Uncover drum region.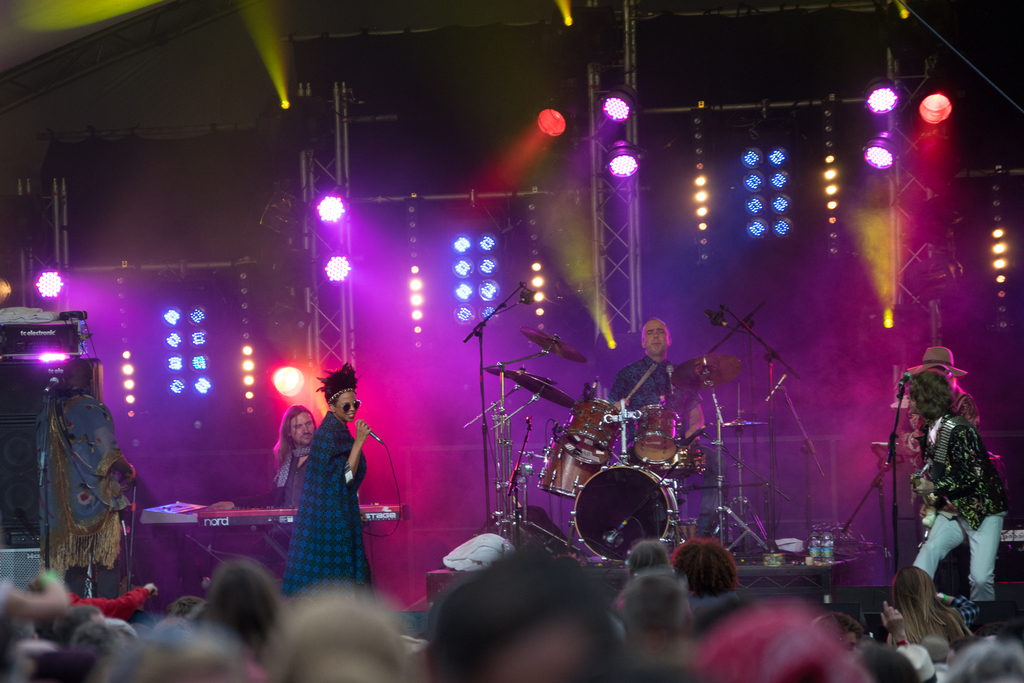
Uncovered: 673/439/715/472.
